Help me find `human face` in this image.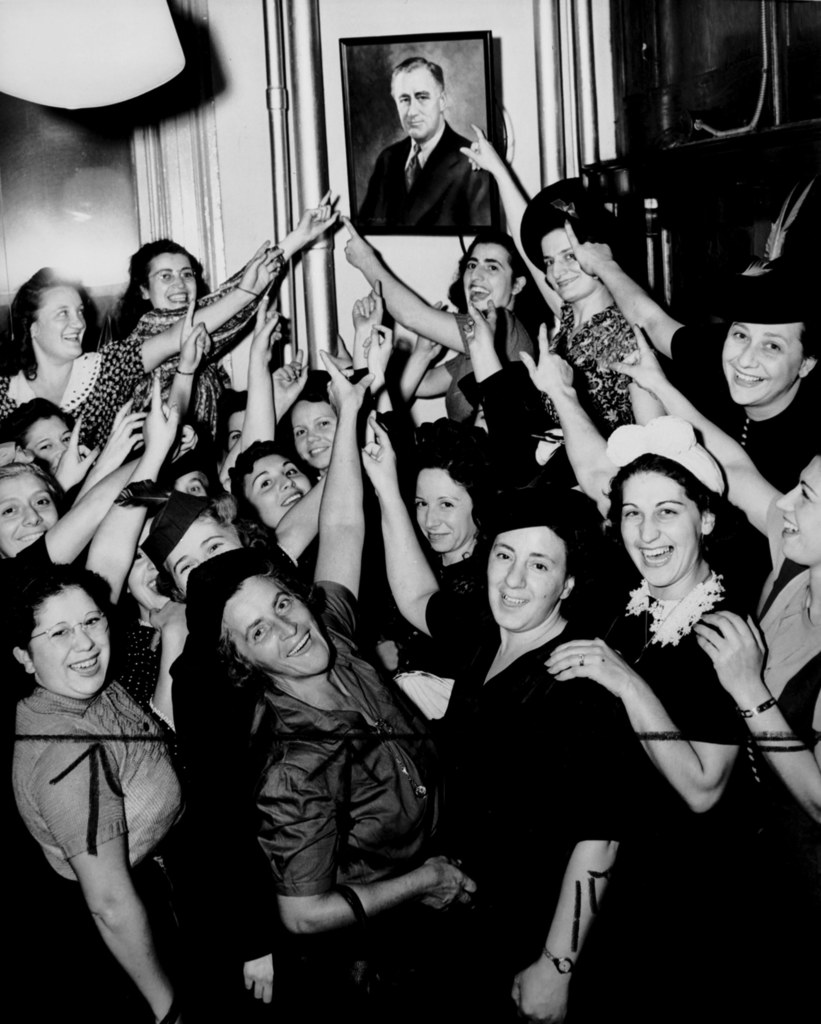
Found it: 126:554:173:607.
